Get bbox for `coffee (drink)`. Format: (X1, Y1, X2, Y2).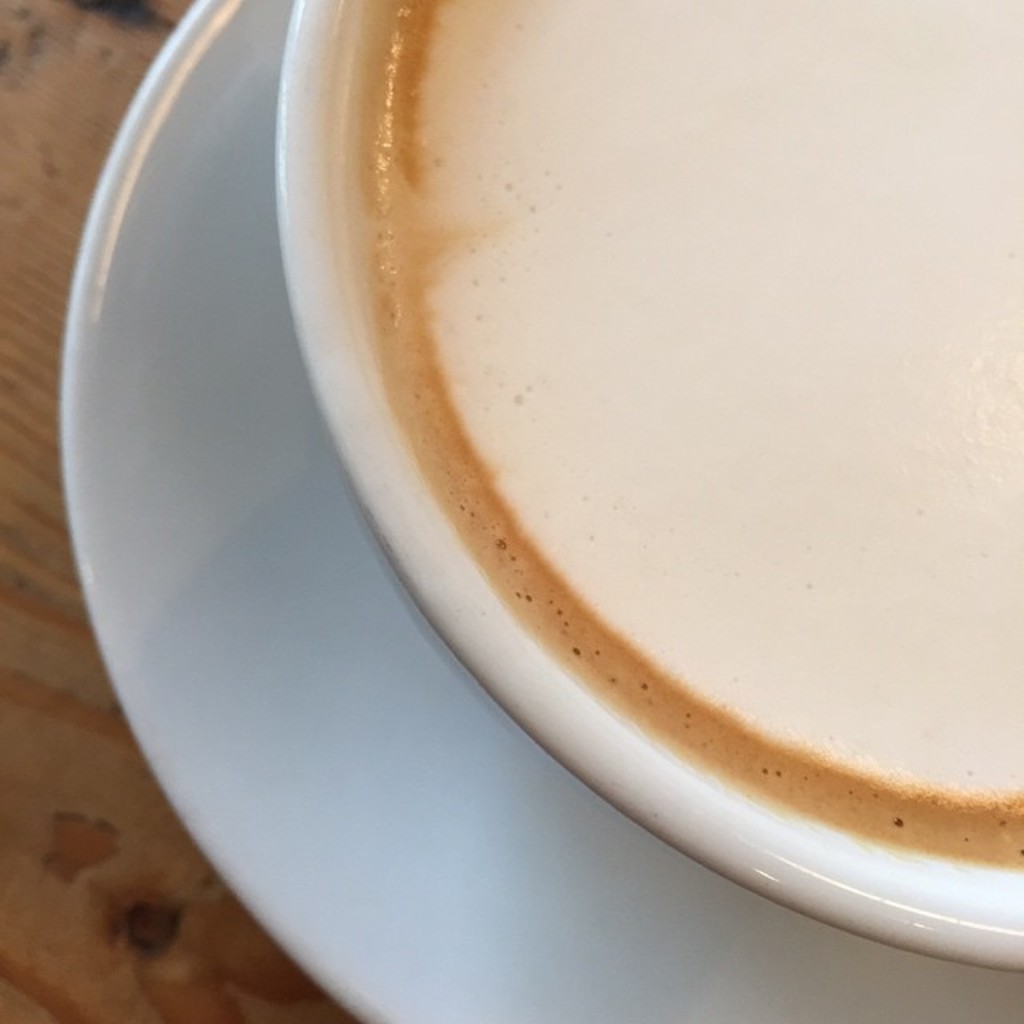
(357, 0, 1022, 875).
